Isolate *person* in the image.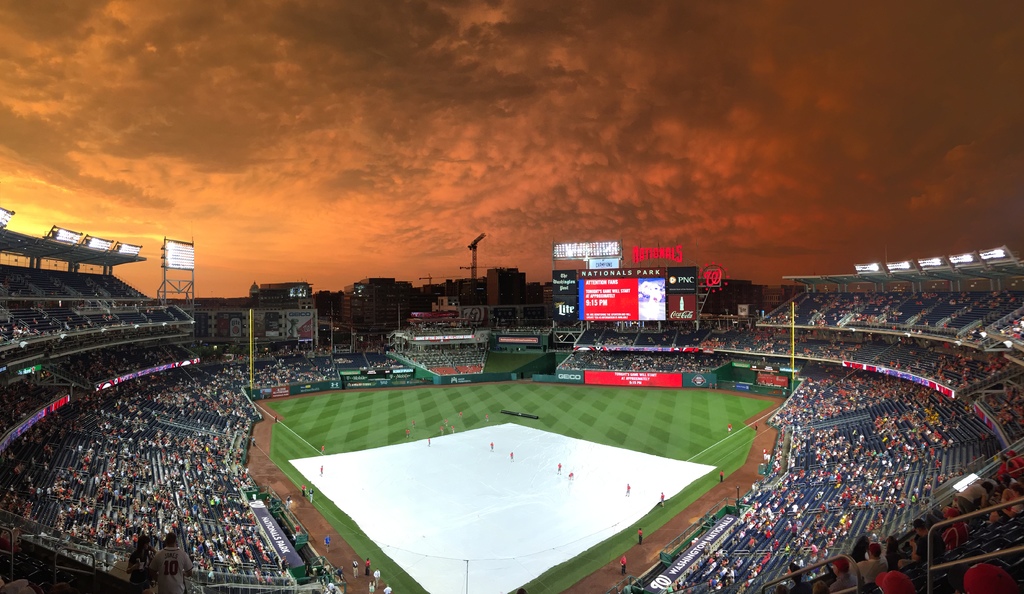
Isolated region: 490 440 495 453.
